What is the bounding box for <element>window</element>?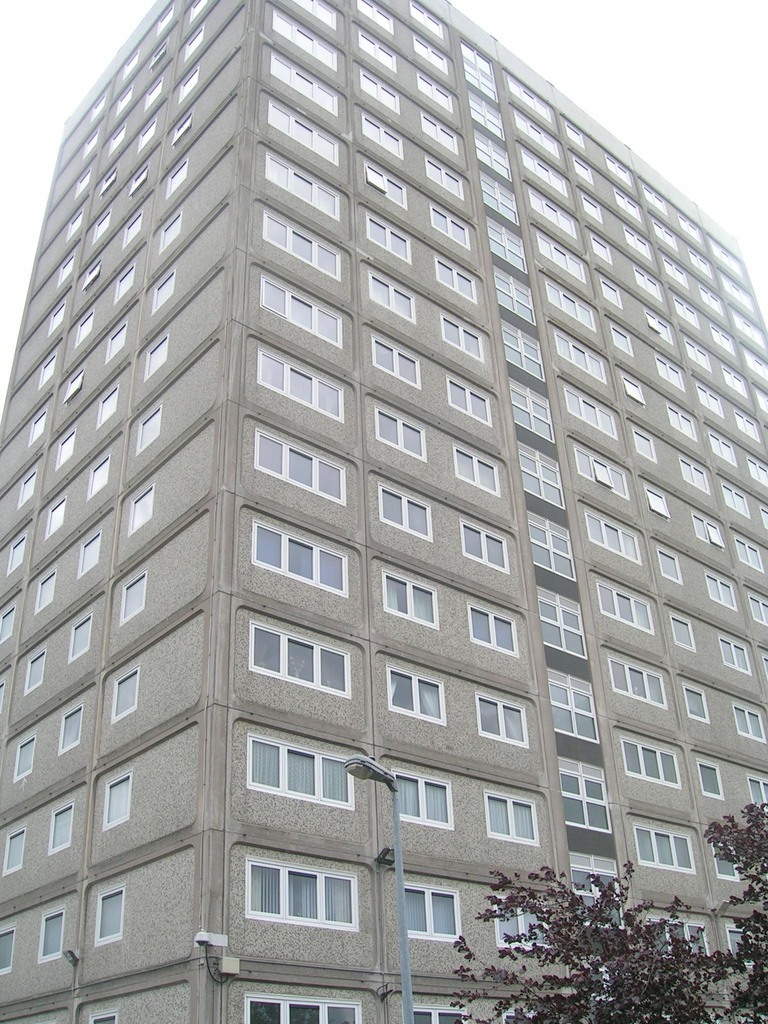
pyautogui.locateOnScreen(251, 730, 349, 805).
